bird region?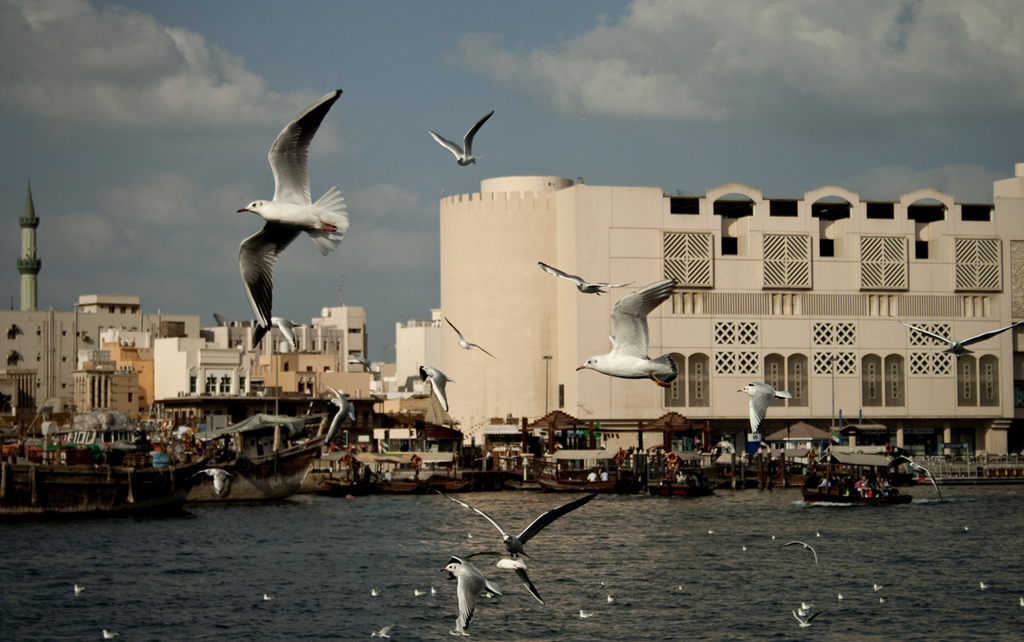
rect(432, 556, 498, 633)
